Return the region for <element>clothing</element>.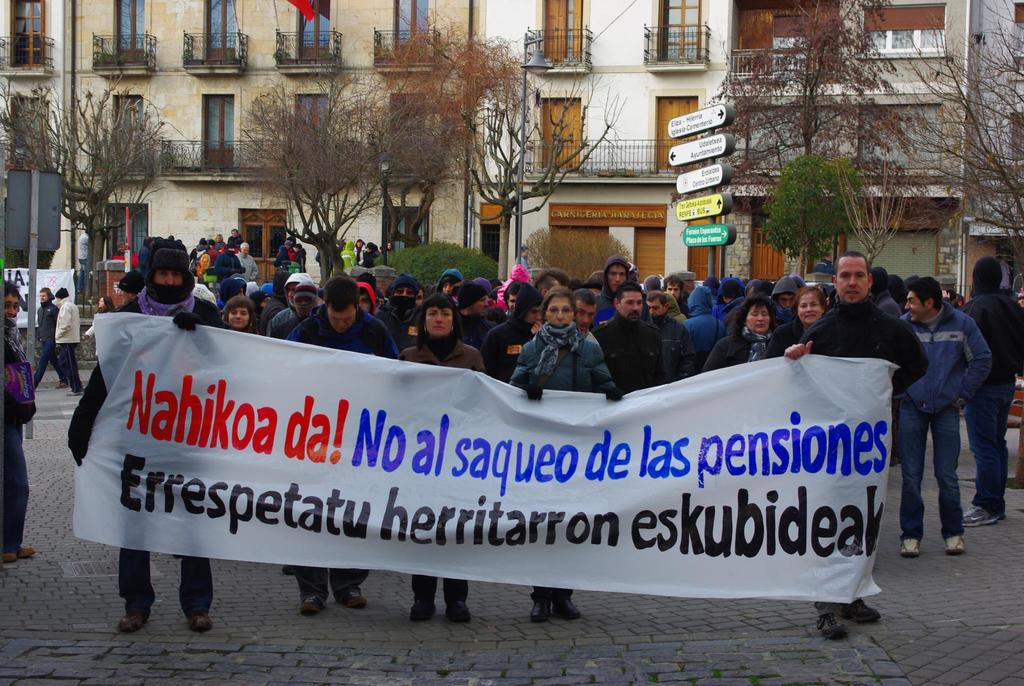
select_region(1, 314, 28, 555).
